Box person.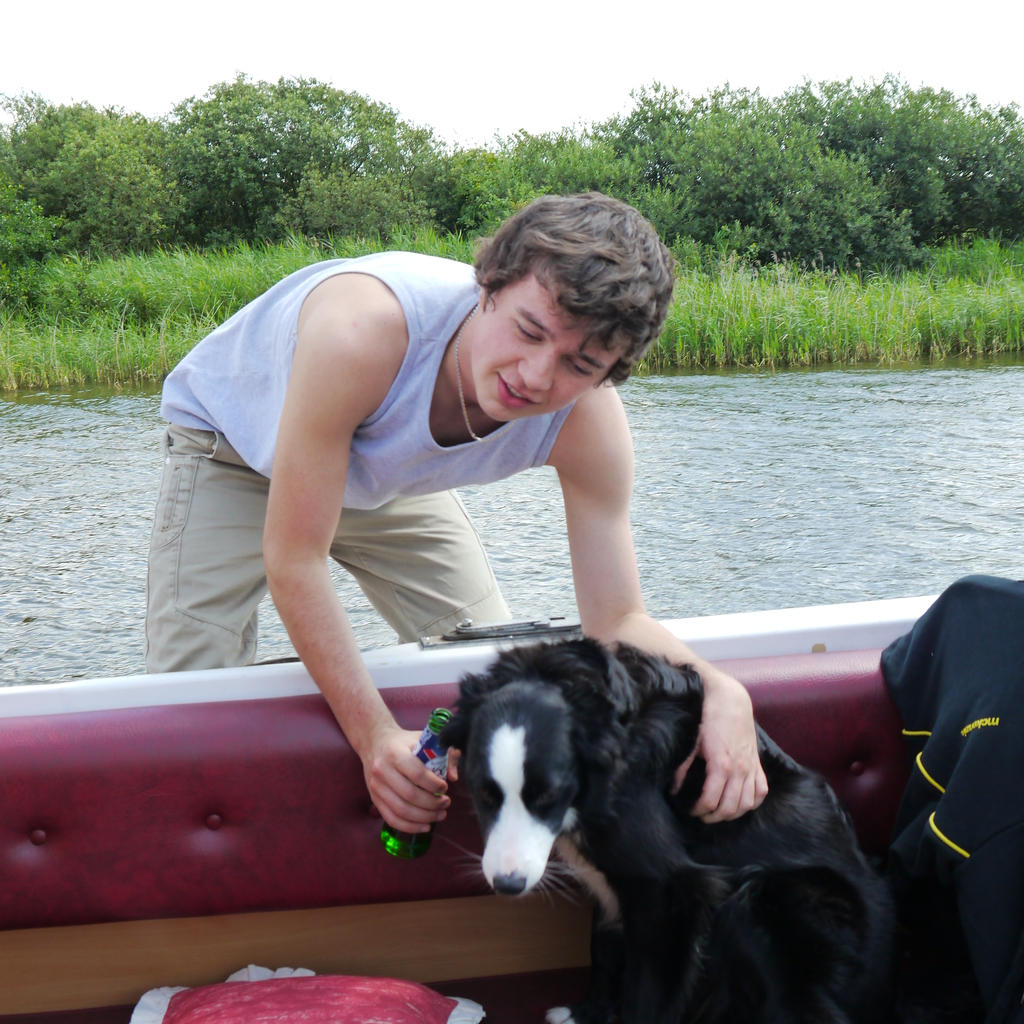
select_region(180, 199, 735, 752).
